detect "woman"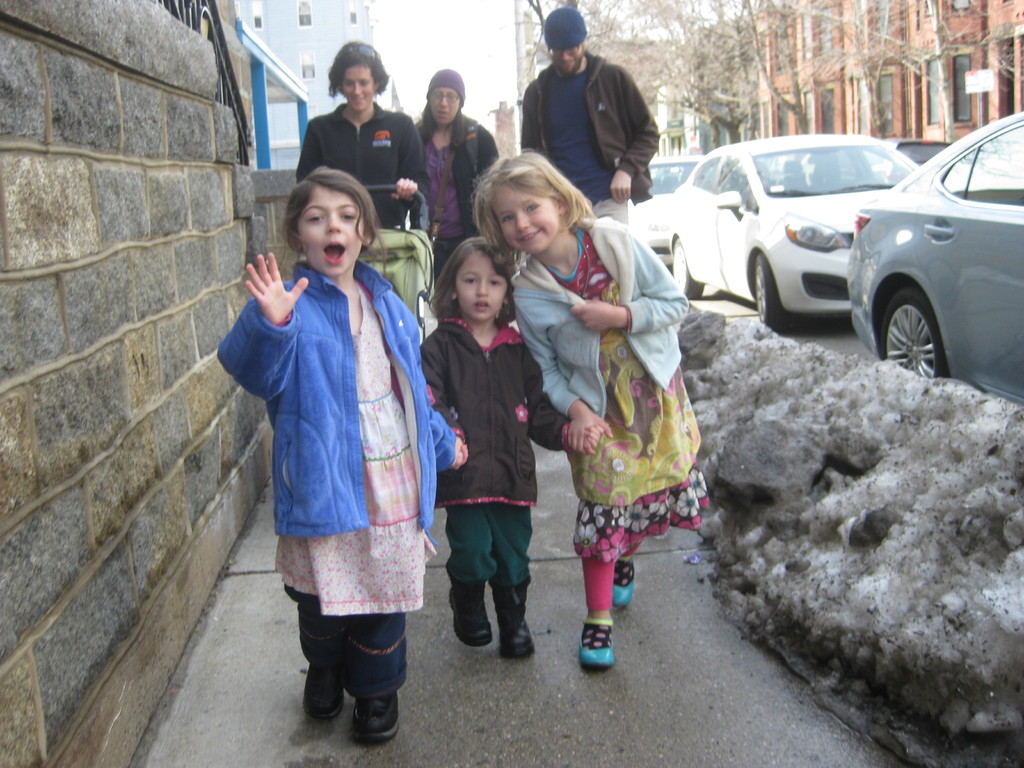
x1=296 y1=36 x2=425 y2=231
